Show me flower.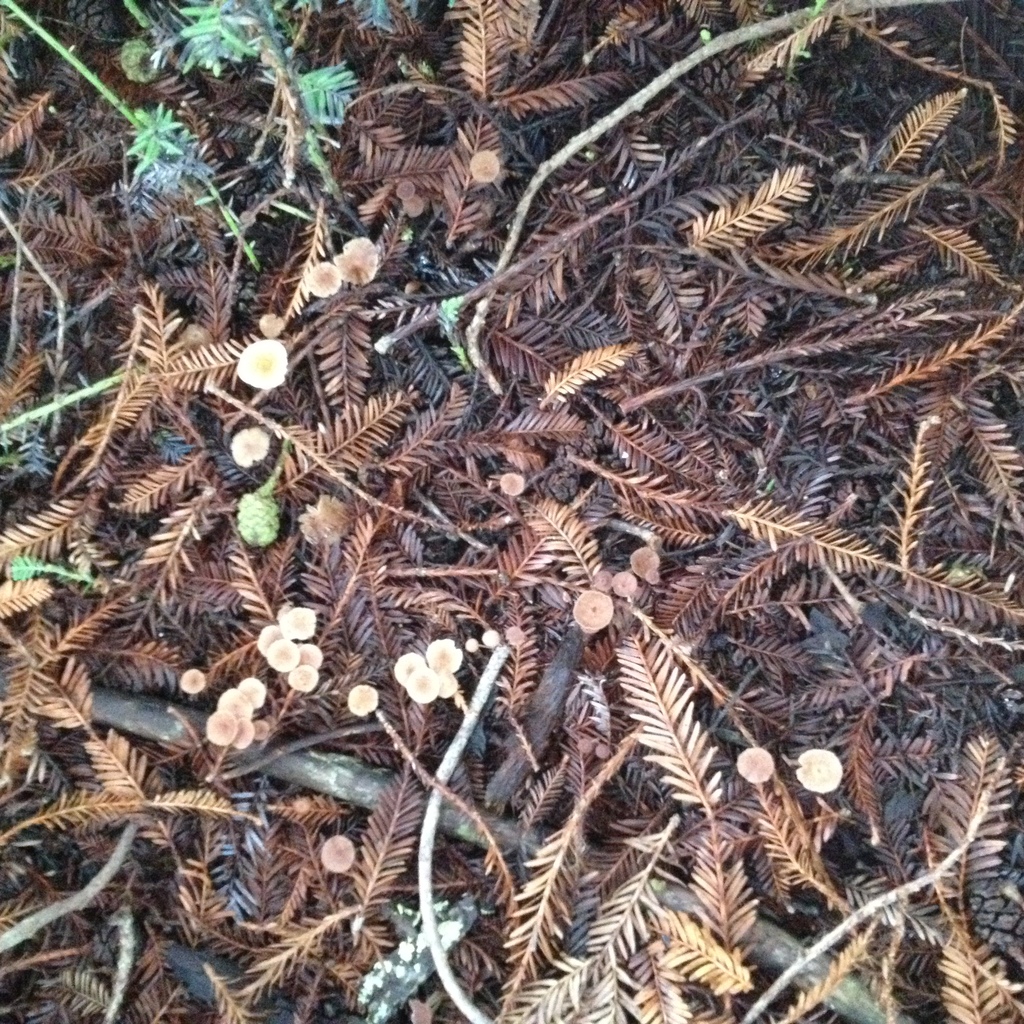
flower is here: 794/746/834/790.
